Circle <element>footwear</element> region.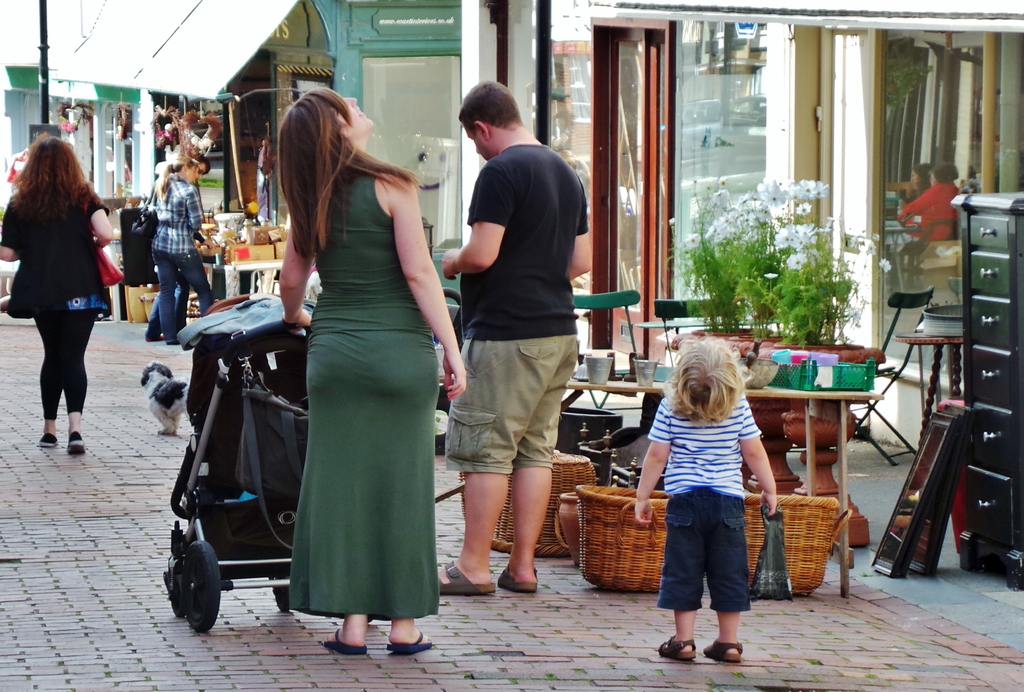
Region: select_region(387, 633, 431, 650).
